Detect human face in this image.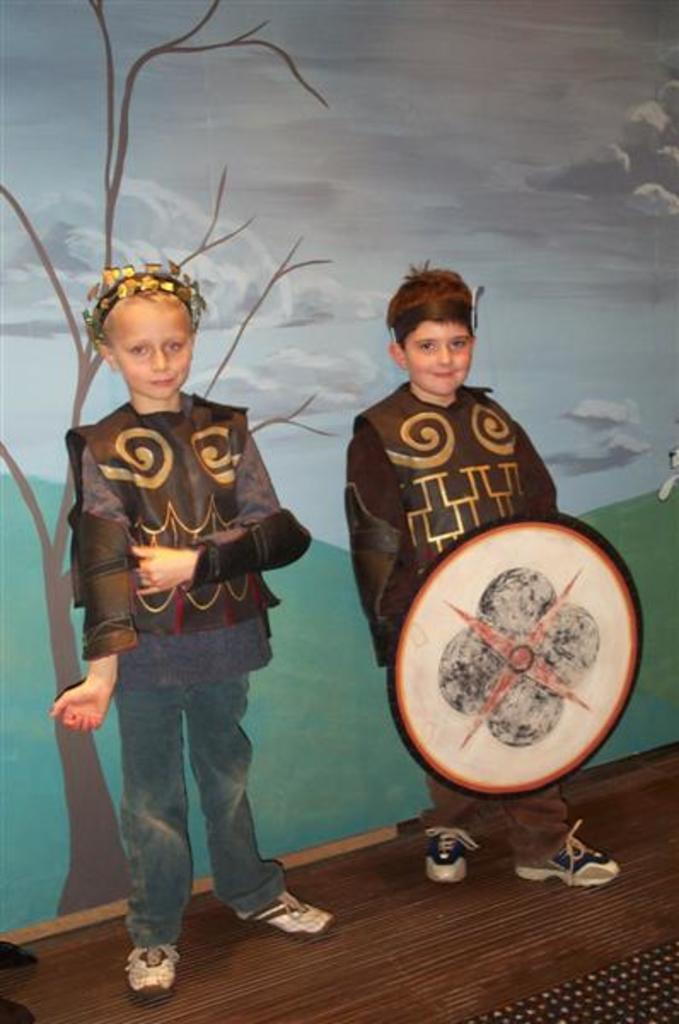
Detection: 106:297:191:394.
